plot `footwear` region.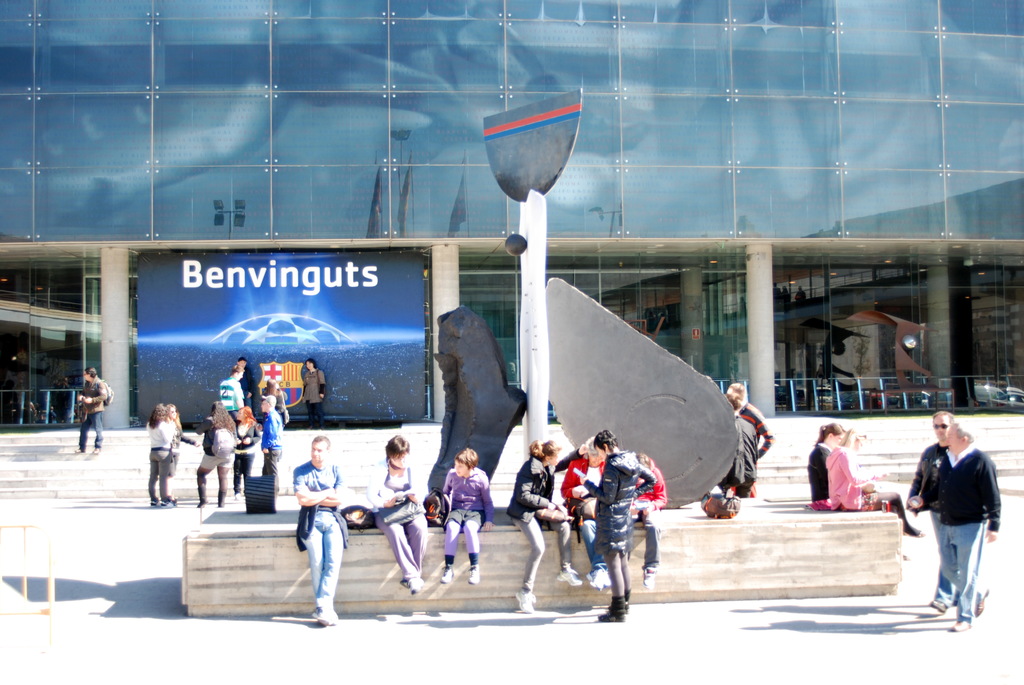
Plotted at bbox=[593, 596, 626, 624].
